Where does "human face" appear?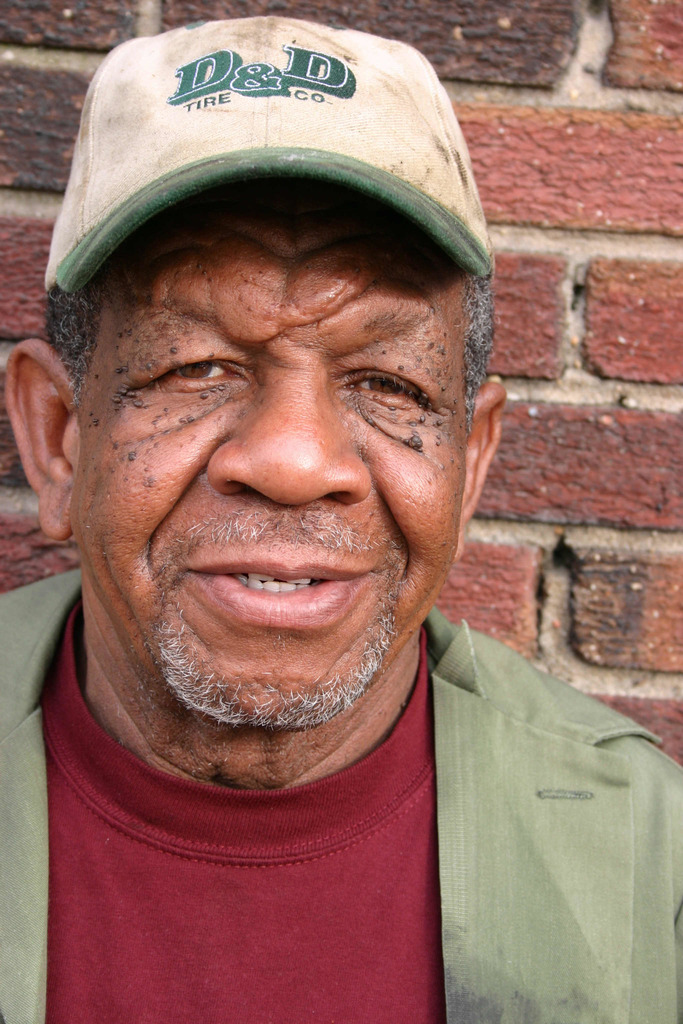
Appears at (69,184,468,735).
